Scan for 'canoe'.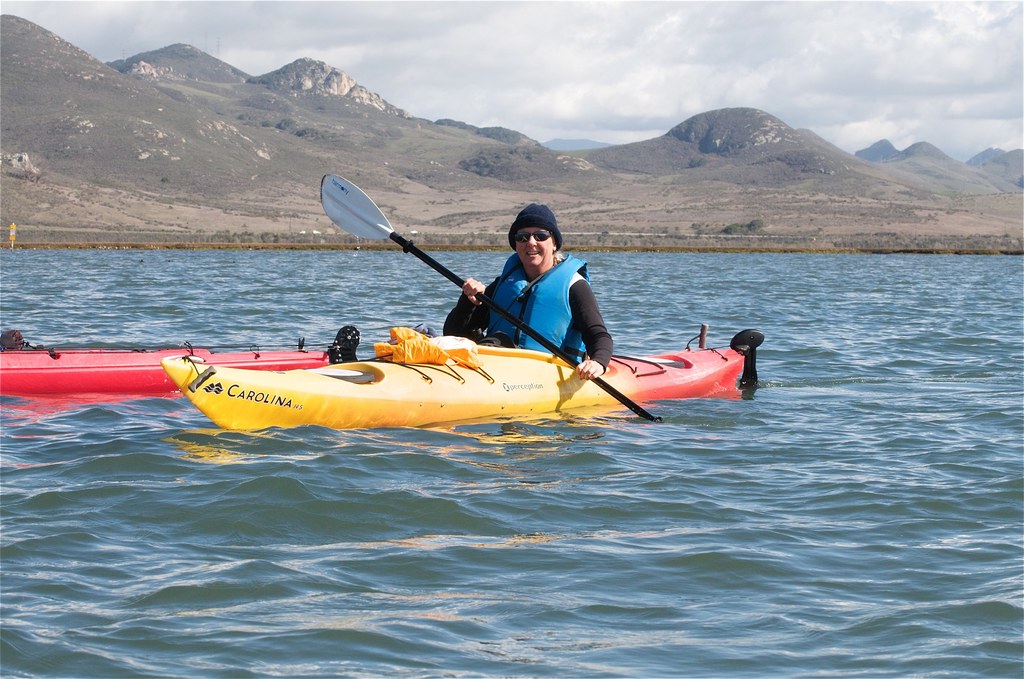
Scan result: [left=0, top=340, right=329, bottom=396].
